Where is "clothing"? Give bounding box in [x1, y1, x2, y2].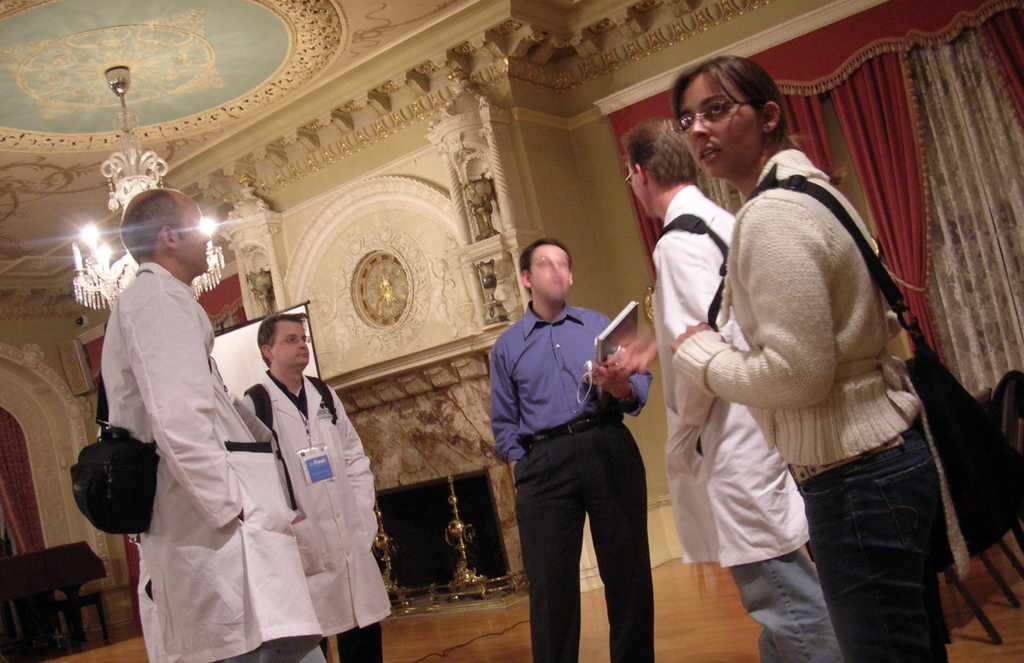
[732, 543, 847, 660].
